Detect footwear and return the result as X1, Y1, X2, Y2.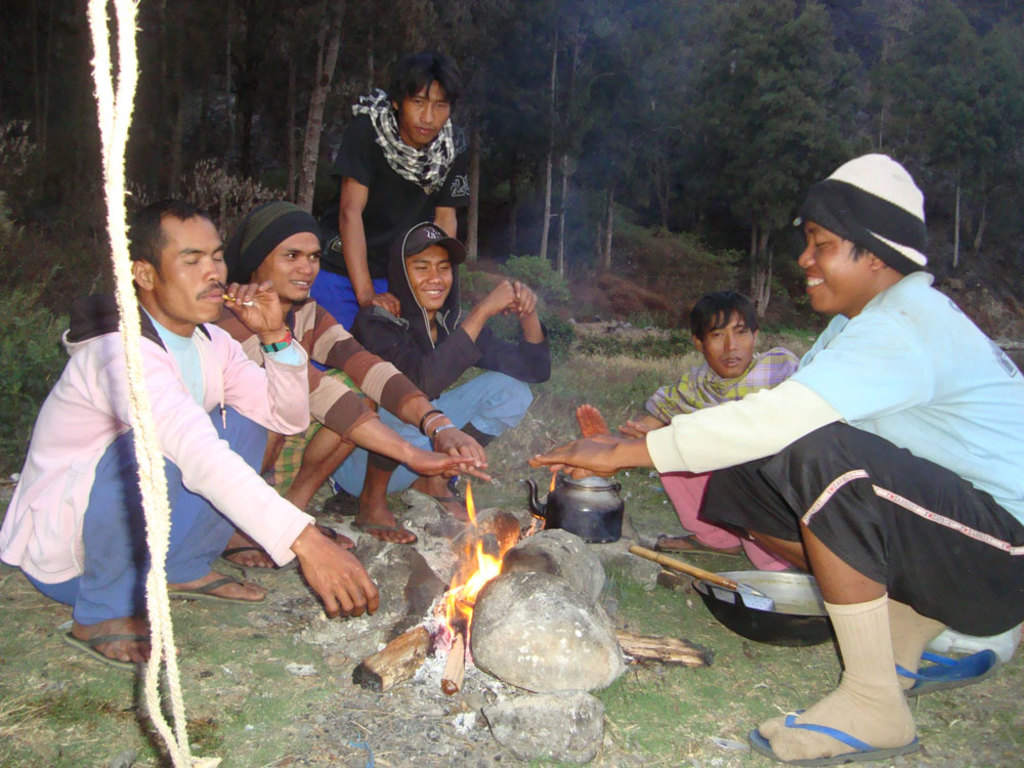
743, 702, 924, 766.
